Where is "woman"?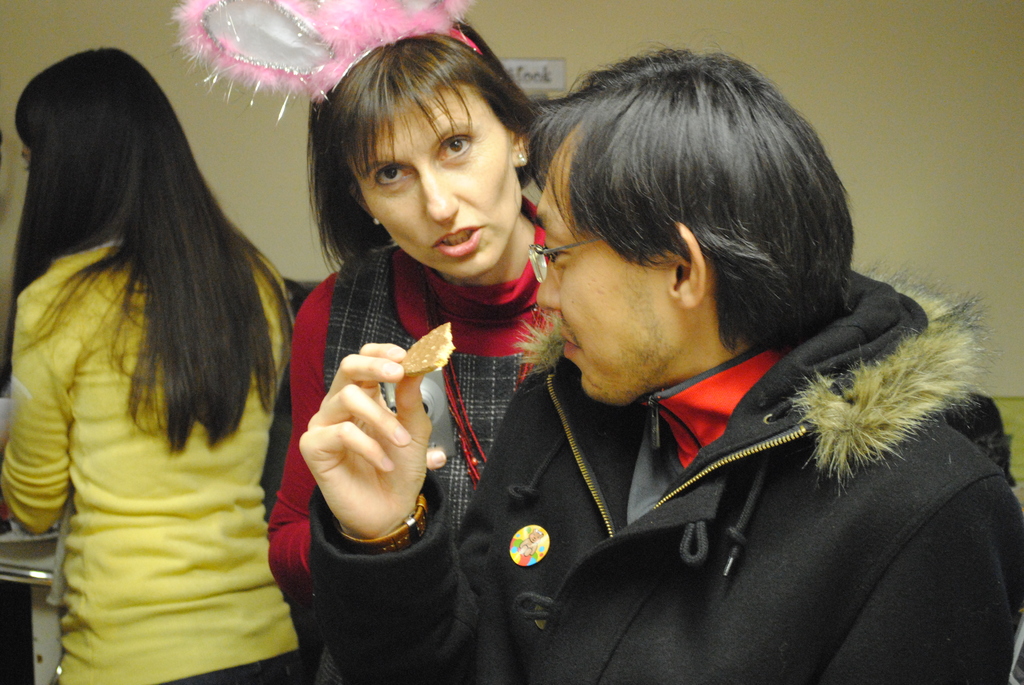
[262,0,548,684].
